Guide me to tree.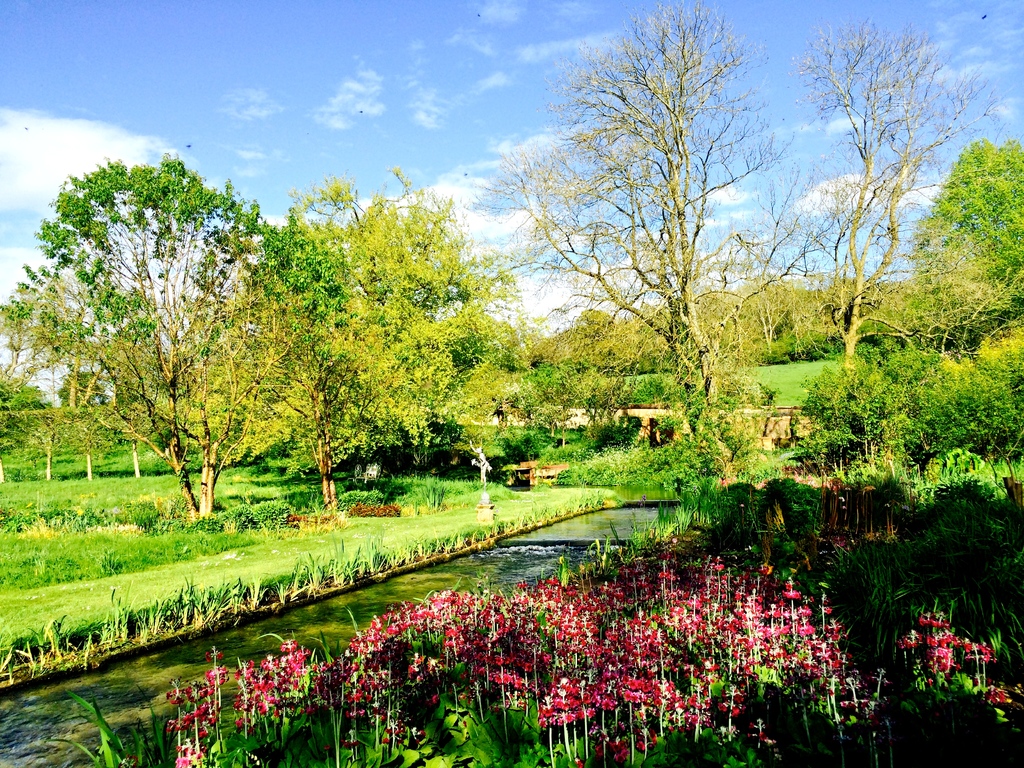
Guidance: pyautogui.locateOnScreen(198, 167, 523, 508).
